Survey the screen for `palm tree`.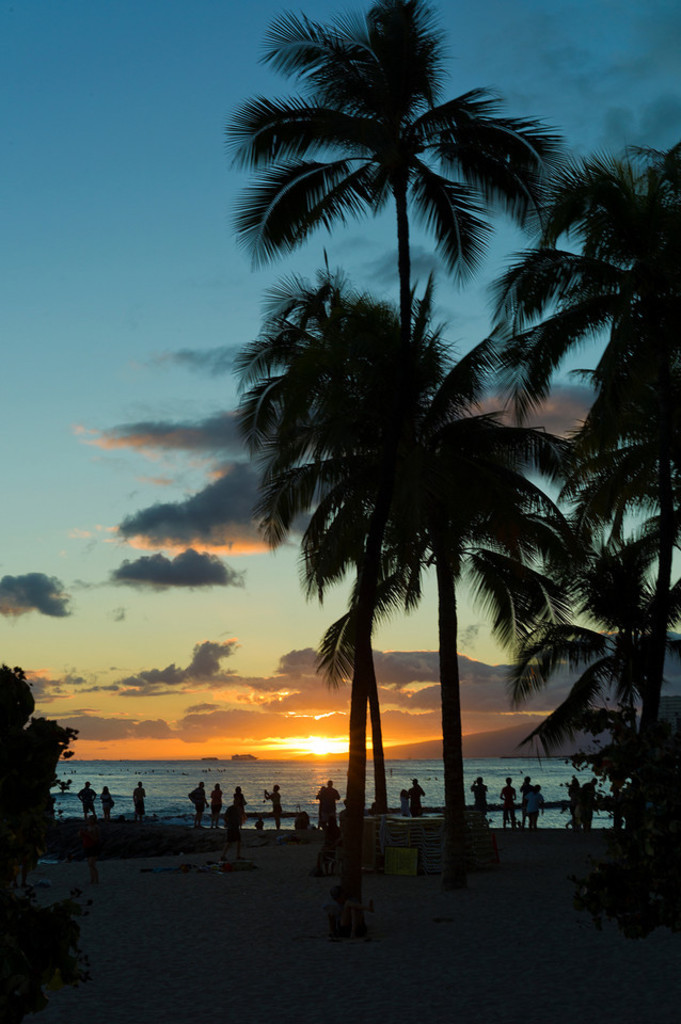
Survey found: region(235, 19, 566, 531).
